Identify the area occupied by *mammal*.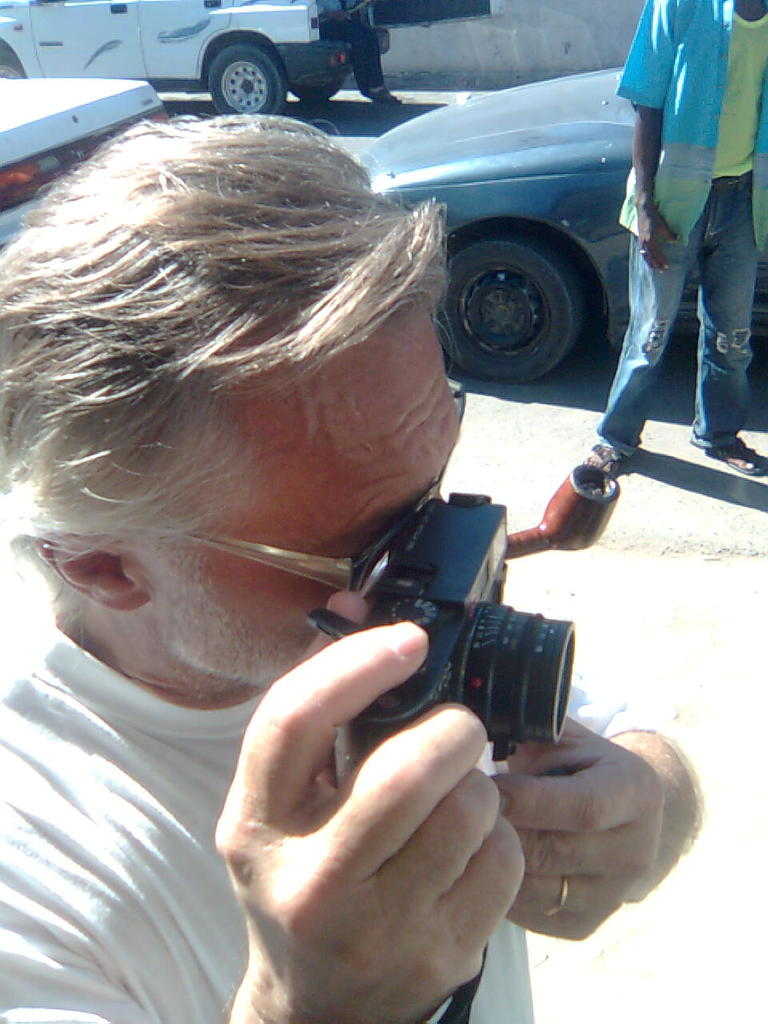
Area: [x1=26, y1=178, x2=657, y2=967].
